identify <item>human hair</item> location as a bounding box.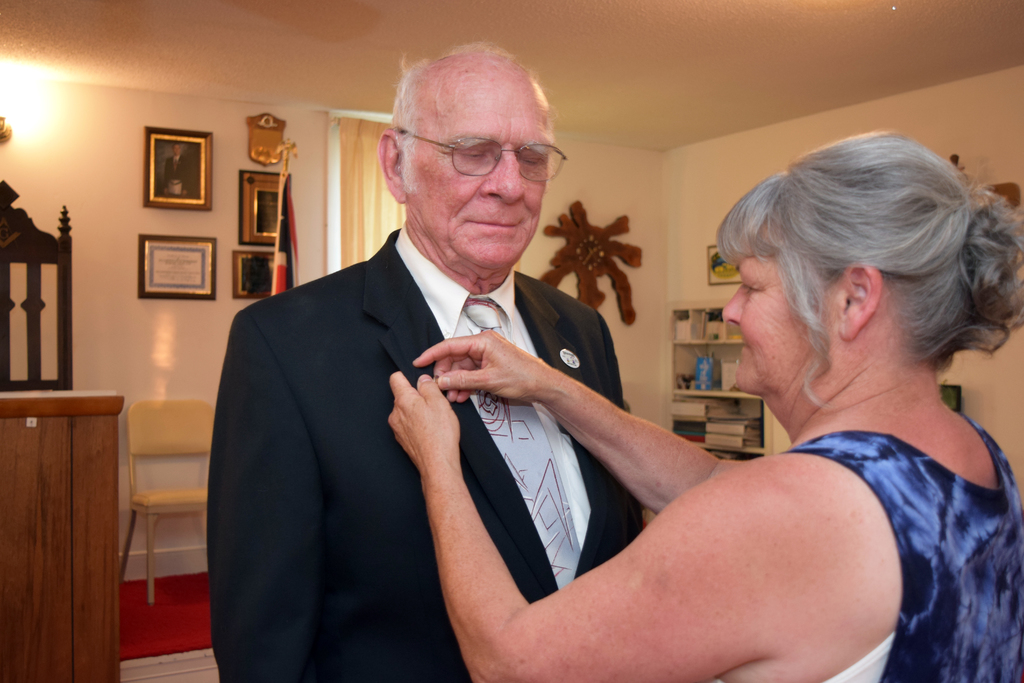
x1=391, y1=34, x2=563, y2=193.
